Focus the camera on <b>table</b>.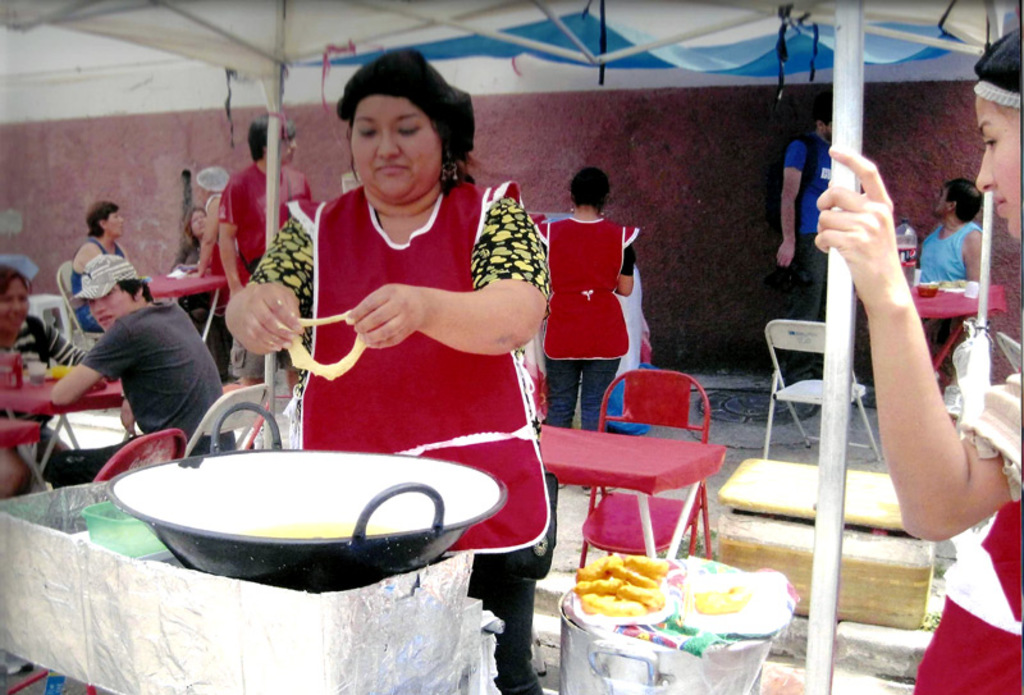
Focus region: bbox(521, 417, 722, 563).
